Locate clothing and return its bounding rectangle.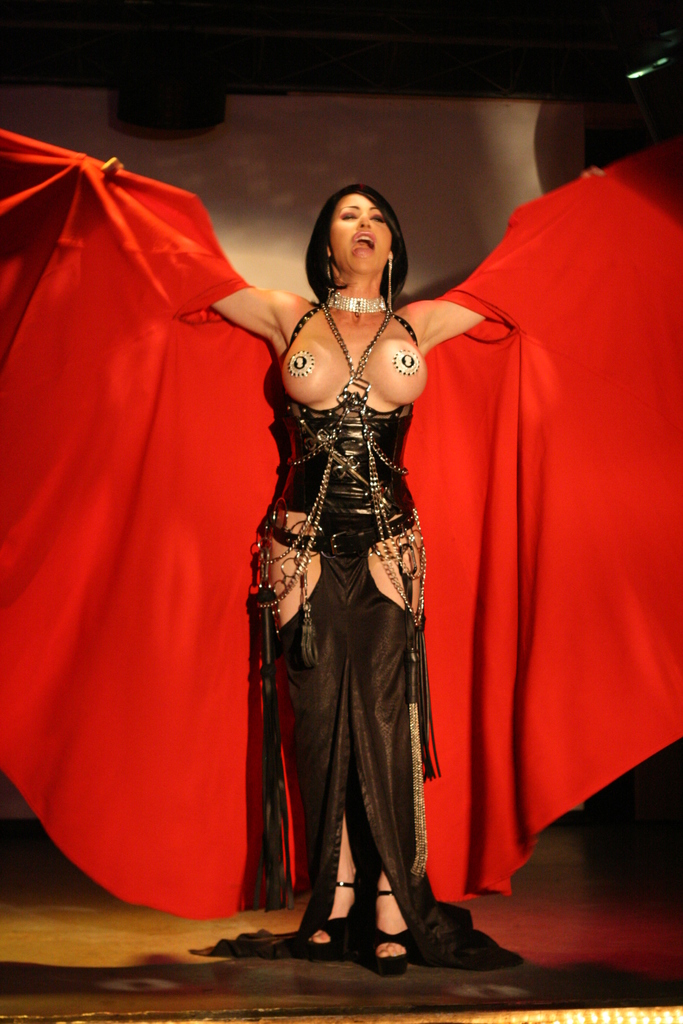
box(187, 289, 527, 975).
